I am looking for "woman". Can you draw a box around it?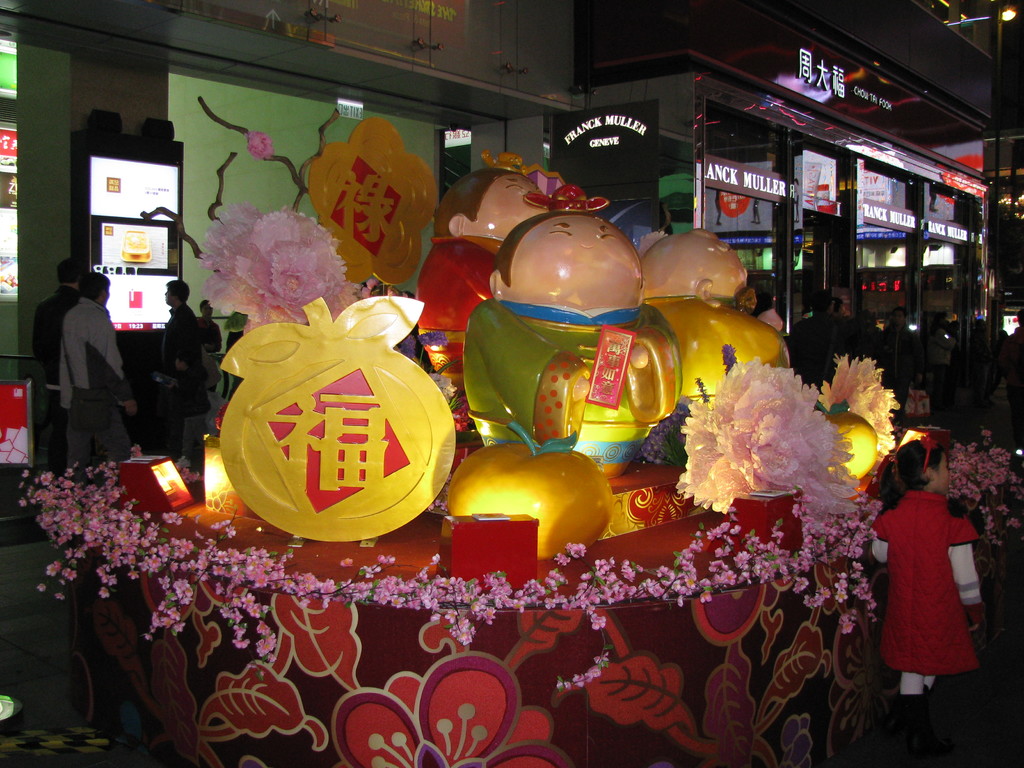
Sure, the bounding box is box=[414, 164, 554, 416].
